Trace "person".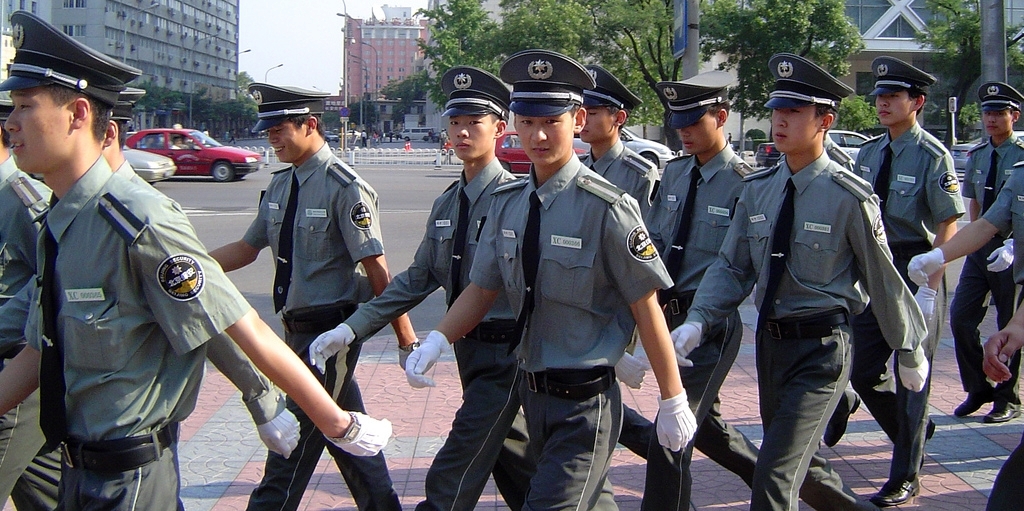
Traced to (left=0, top=100, right=303, bottom=510).
